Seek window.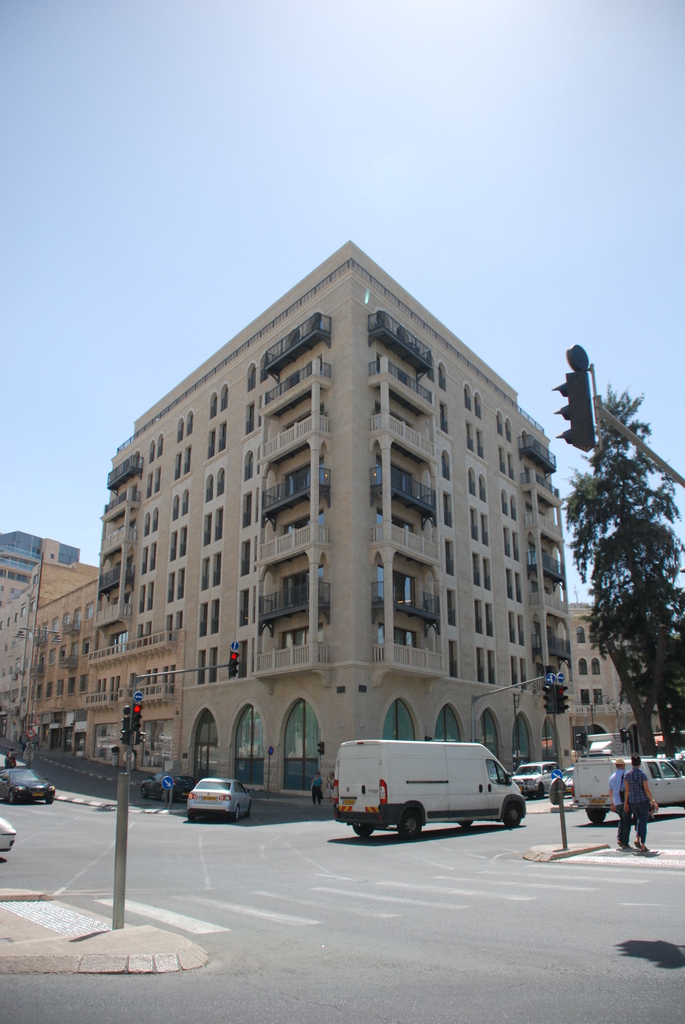
bbox(441, 448, 453, 479).
